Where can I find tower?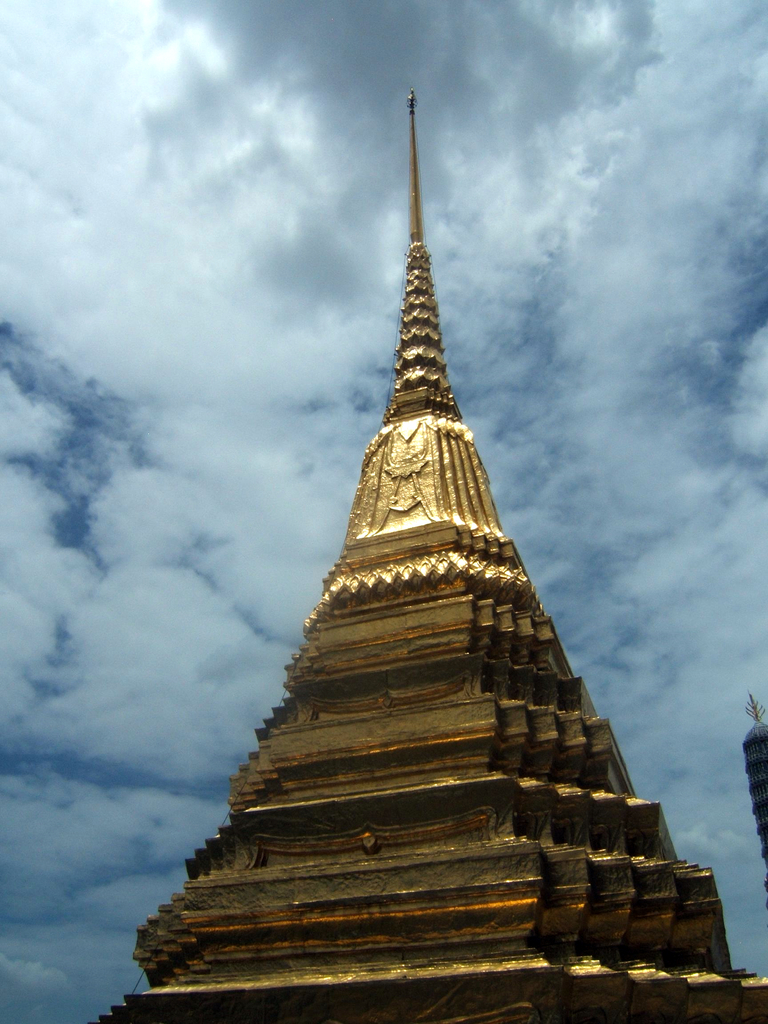
You can find it at {"x1": 112, "y1": 95, "x2": 701, "y2": 940}.
